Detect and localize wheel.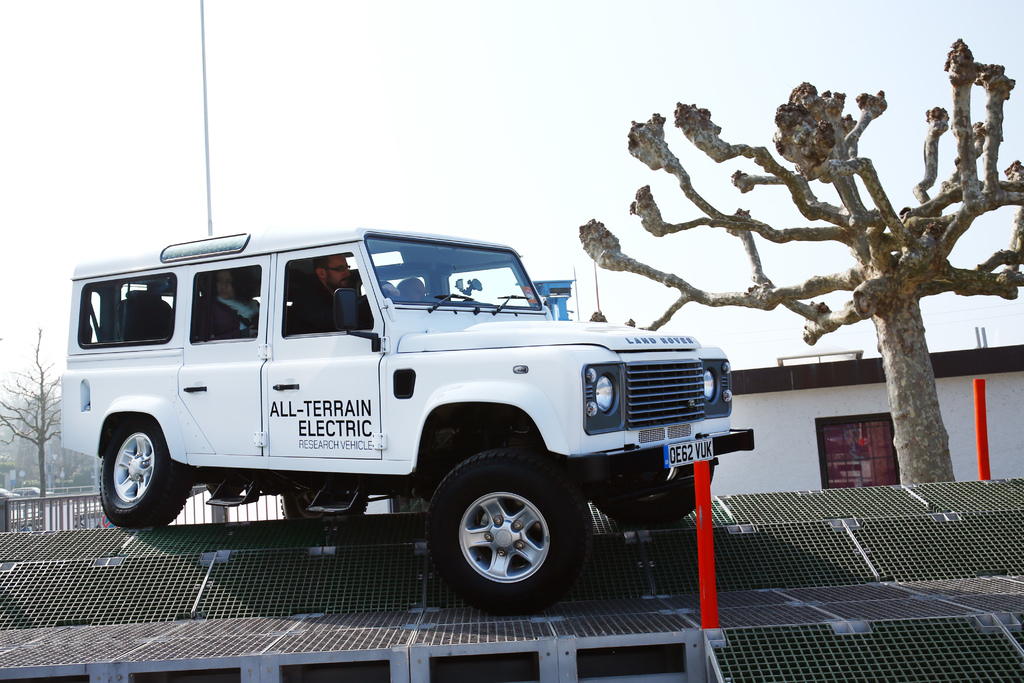
Localized at region(100, 423, 195, 531).
